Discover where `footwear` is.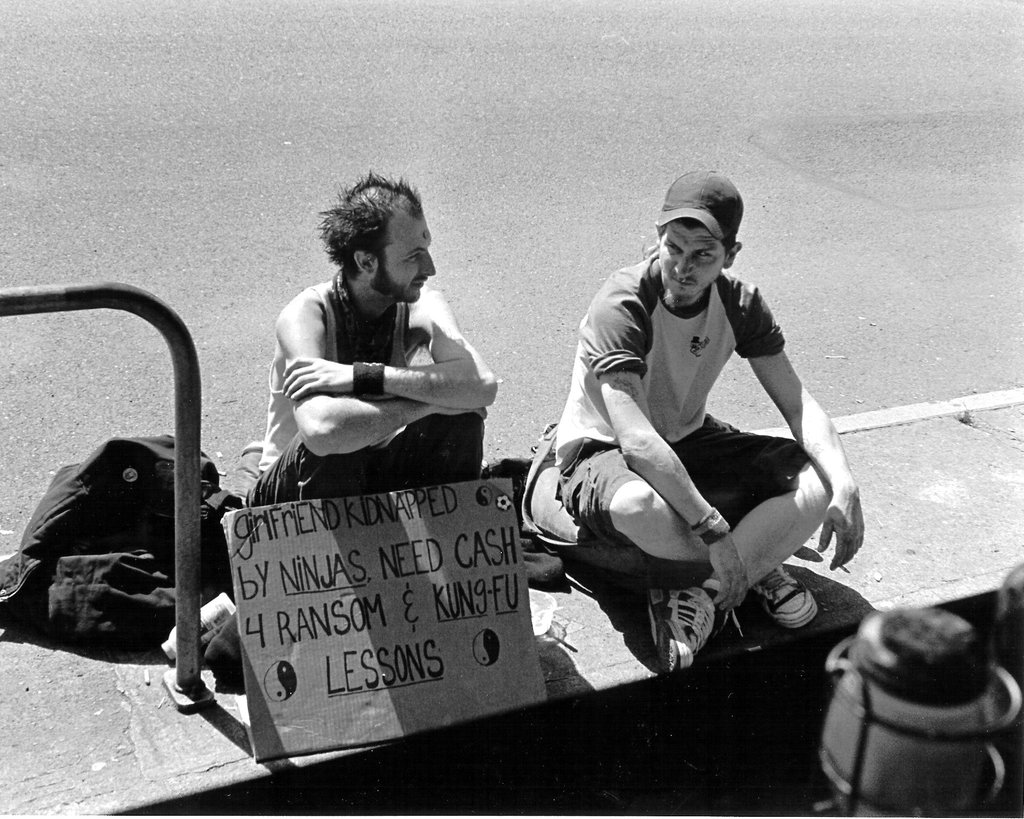
Discovered at {"left": 749, "top": 564, "right": 819, "bottom": 631}.
